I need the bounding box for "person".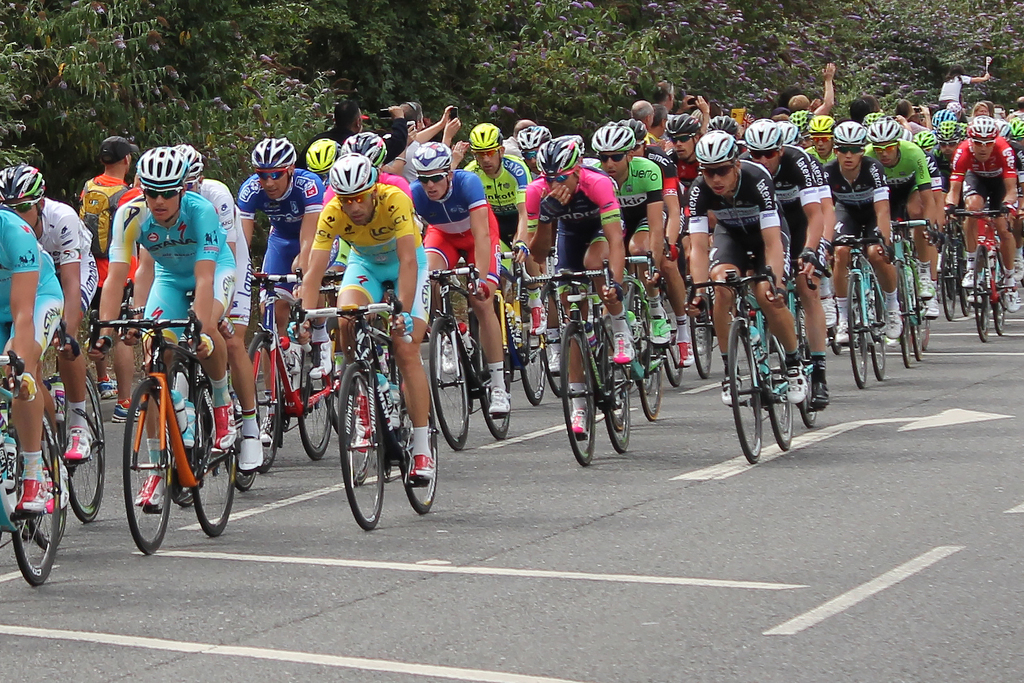
Here it is: rect(465, 118, 544, 357).
